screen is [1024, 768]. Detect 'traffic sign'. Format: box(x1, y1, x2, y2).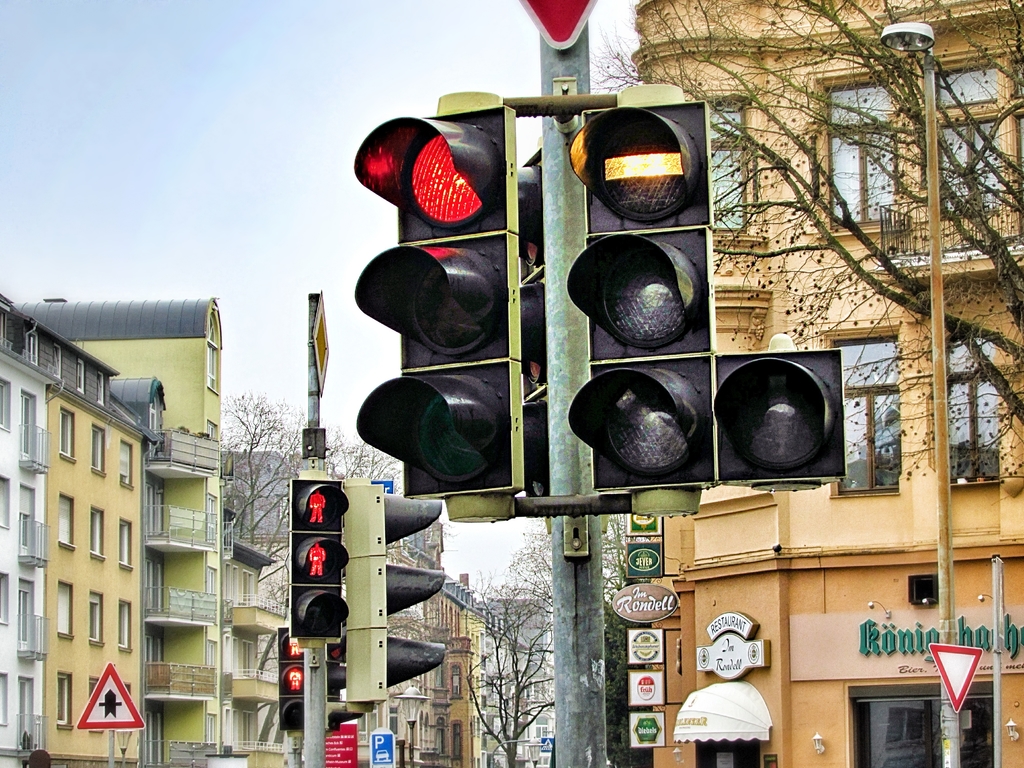
box(276, 624, 303, 733).
